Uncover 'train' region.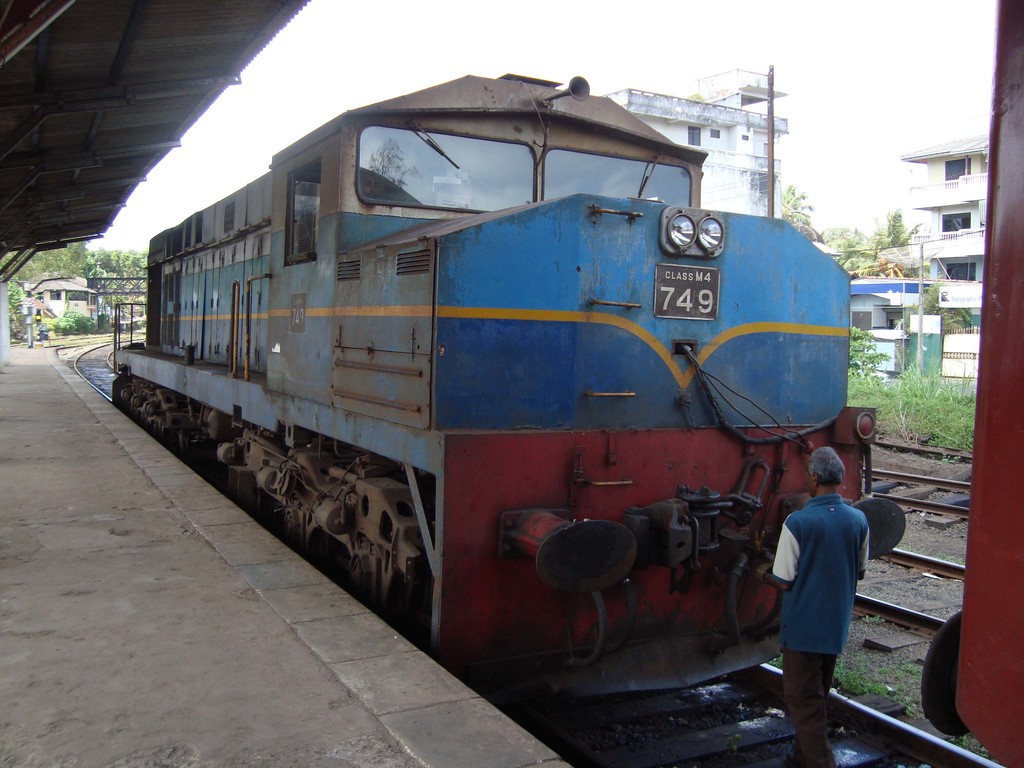
Uncovered: [112, 73, 903, 696].
